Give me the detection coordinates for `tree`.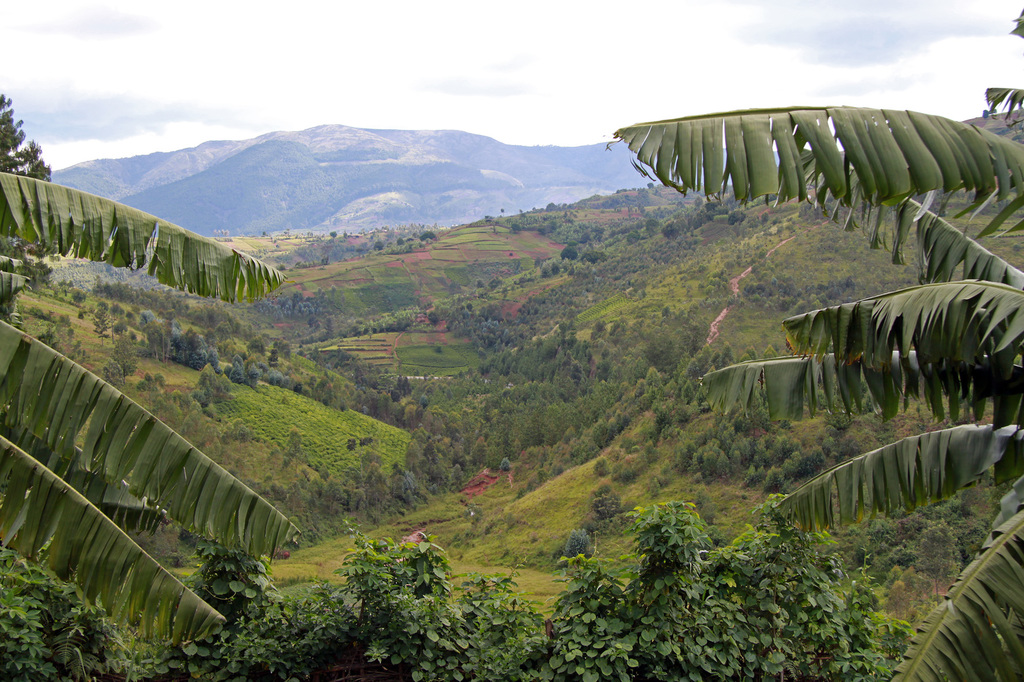
[108,325,142,383].
